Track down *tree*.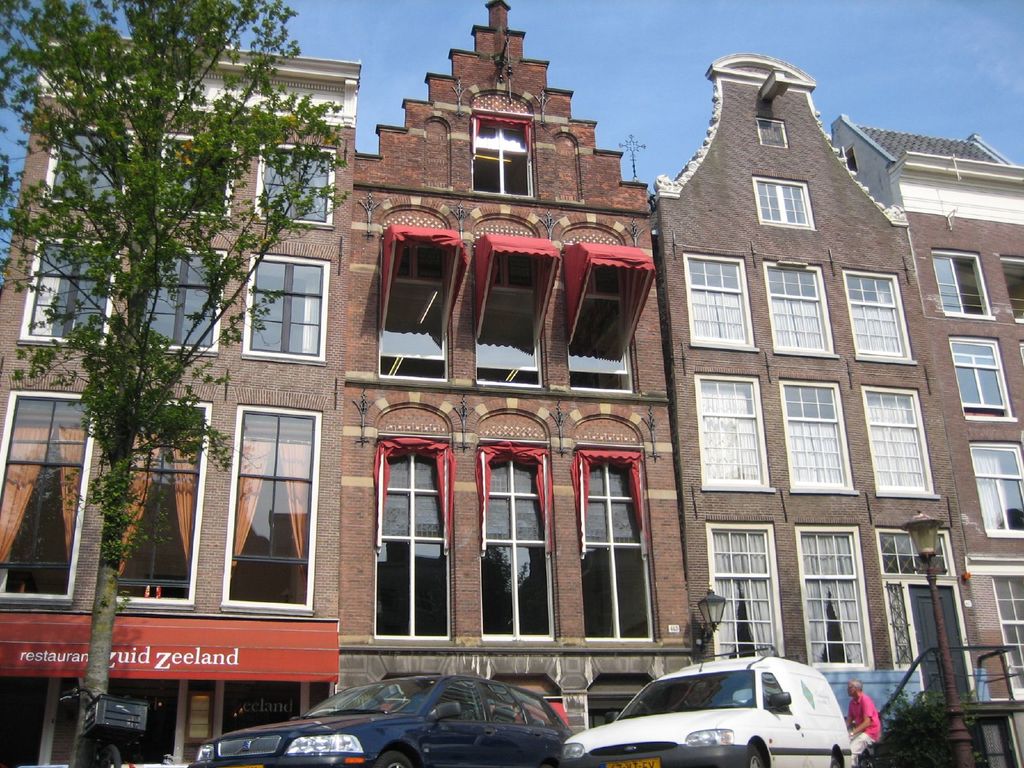
Tracked to 0:0:356:767.
